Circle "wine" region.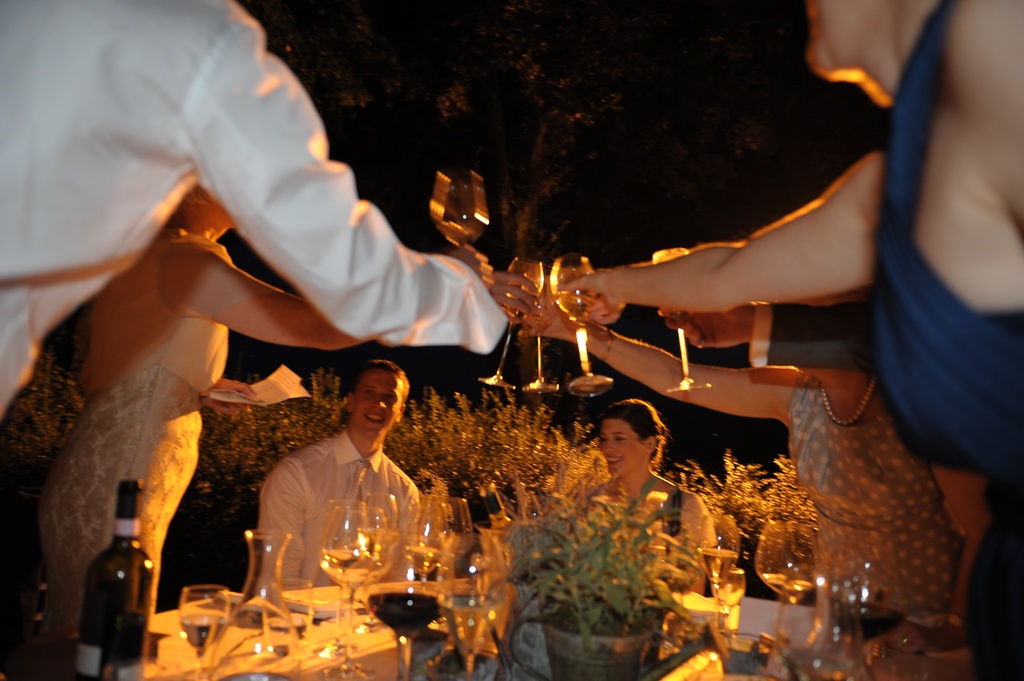
Region: <box>549,291,596,324</box>.
